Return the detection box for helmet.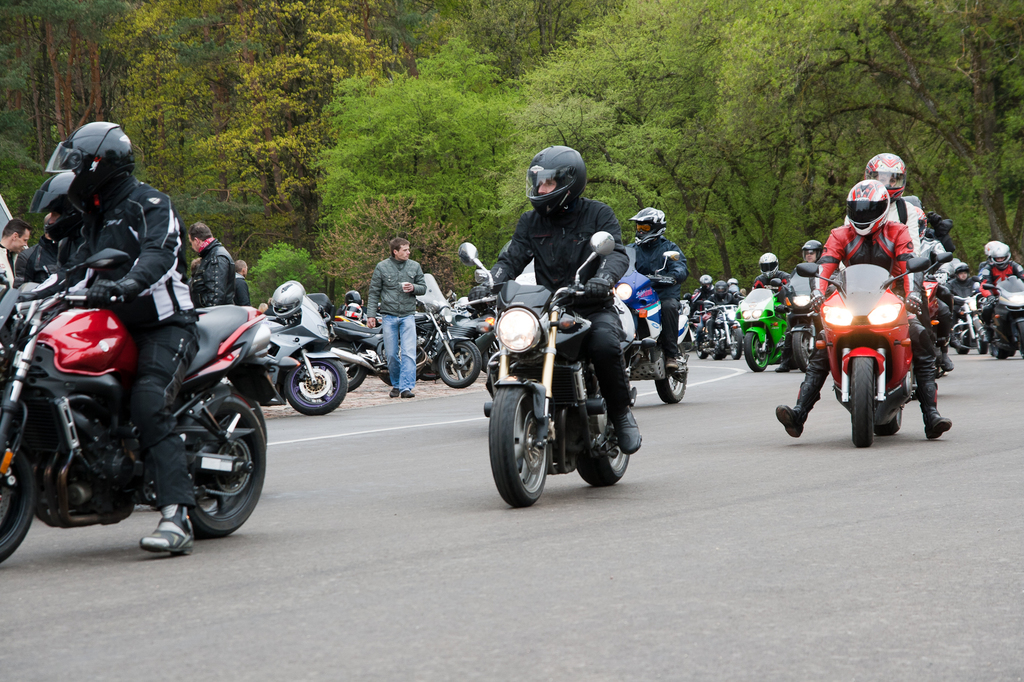
region(698, 274, 716, 294).
